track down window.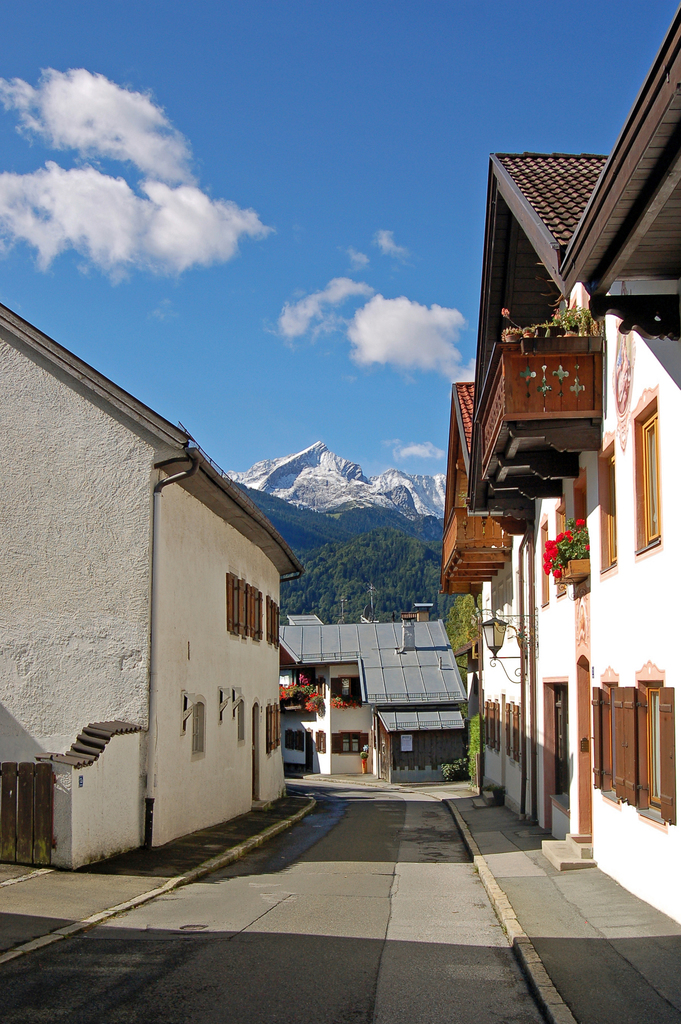
Tracked to (x1=636, y1=655, x2=665, y2=830).
